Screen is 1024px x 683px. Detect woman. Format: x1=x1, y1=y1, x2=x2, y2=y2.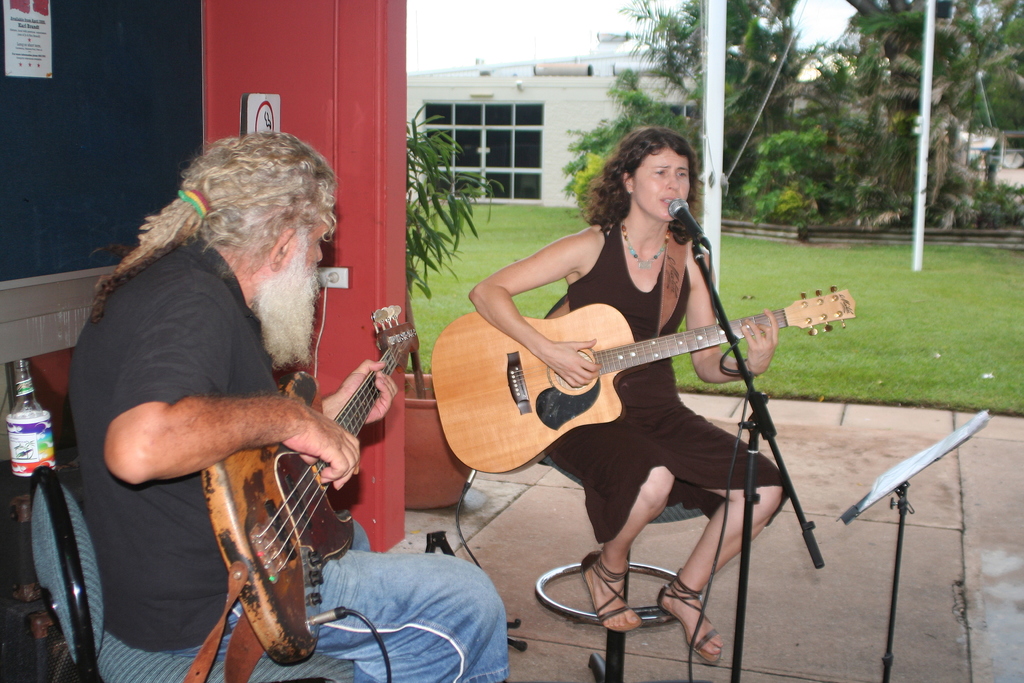
x1=495, y1=146, x2=777, y2=632.
